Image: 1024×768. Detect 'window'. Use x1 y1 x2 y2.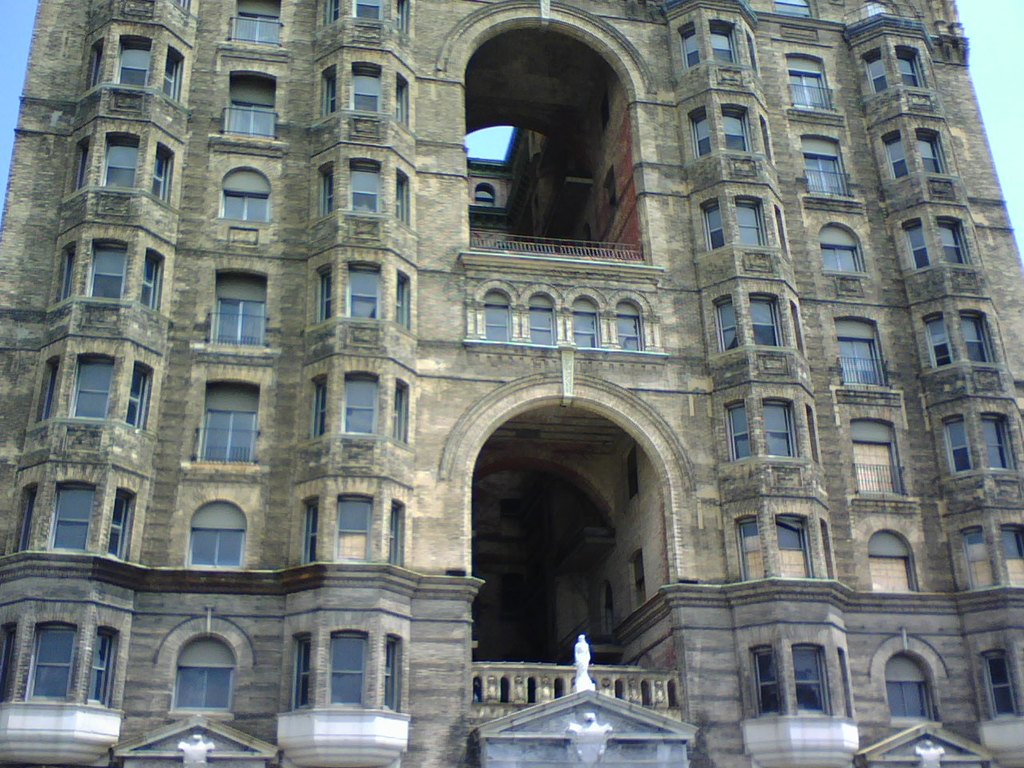
355 0 383 24.
